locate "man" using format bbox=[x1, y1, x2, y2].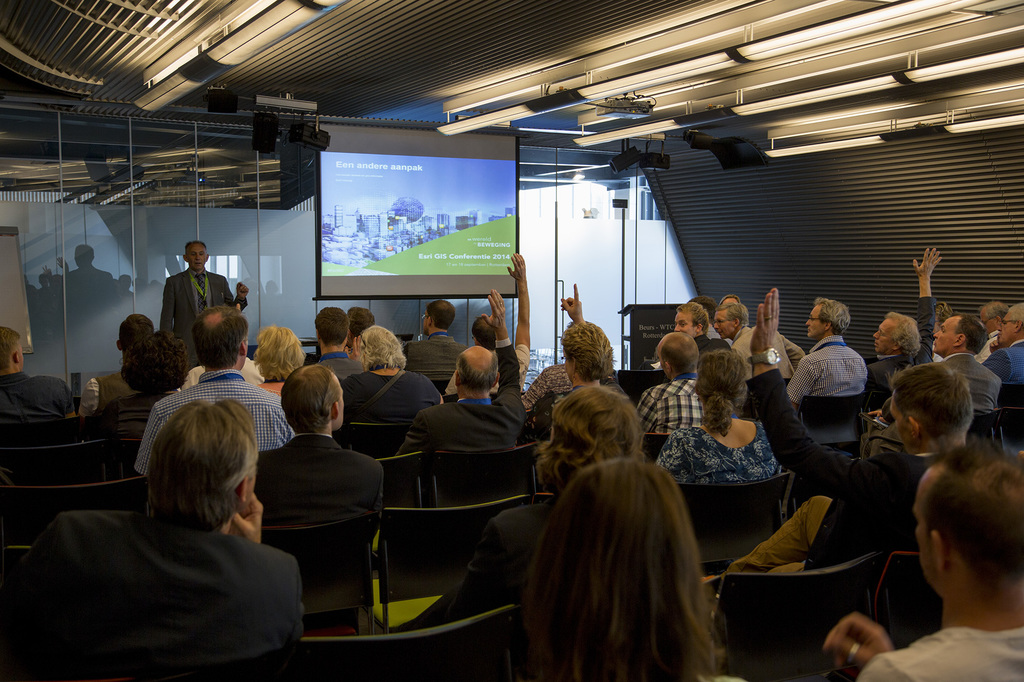
bbox=[867, 246, 942, 409].
